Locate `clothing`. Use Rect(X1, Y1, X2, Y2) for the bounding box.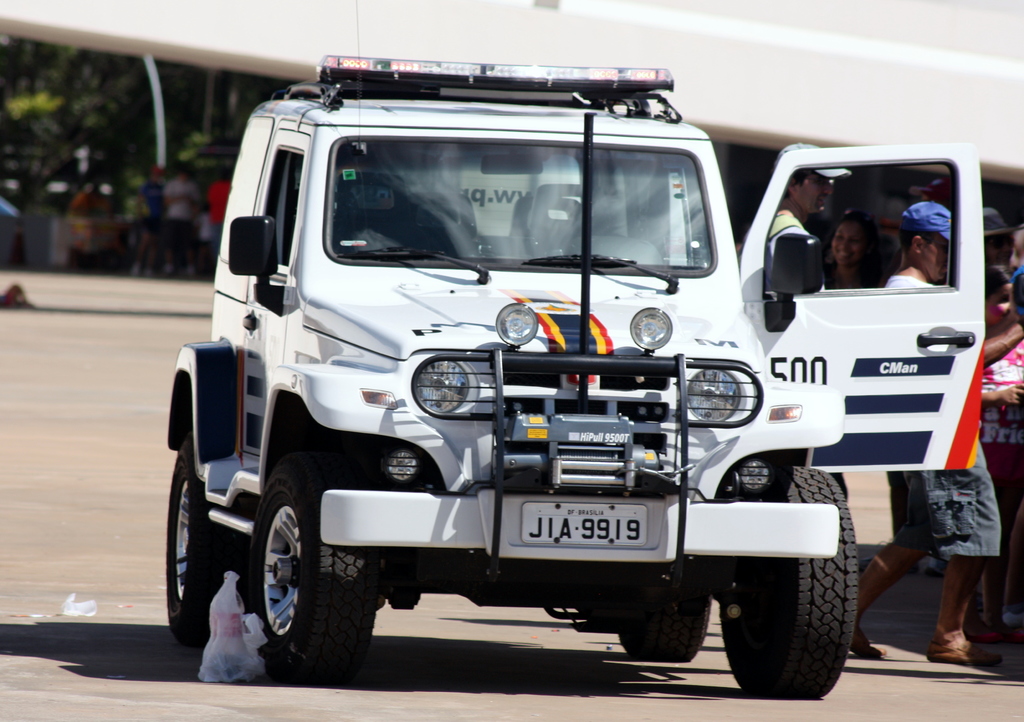
Rect(166, 175, 201, 266).
